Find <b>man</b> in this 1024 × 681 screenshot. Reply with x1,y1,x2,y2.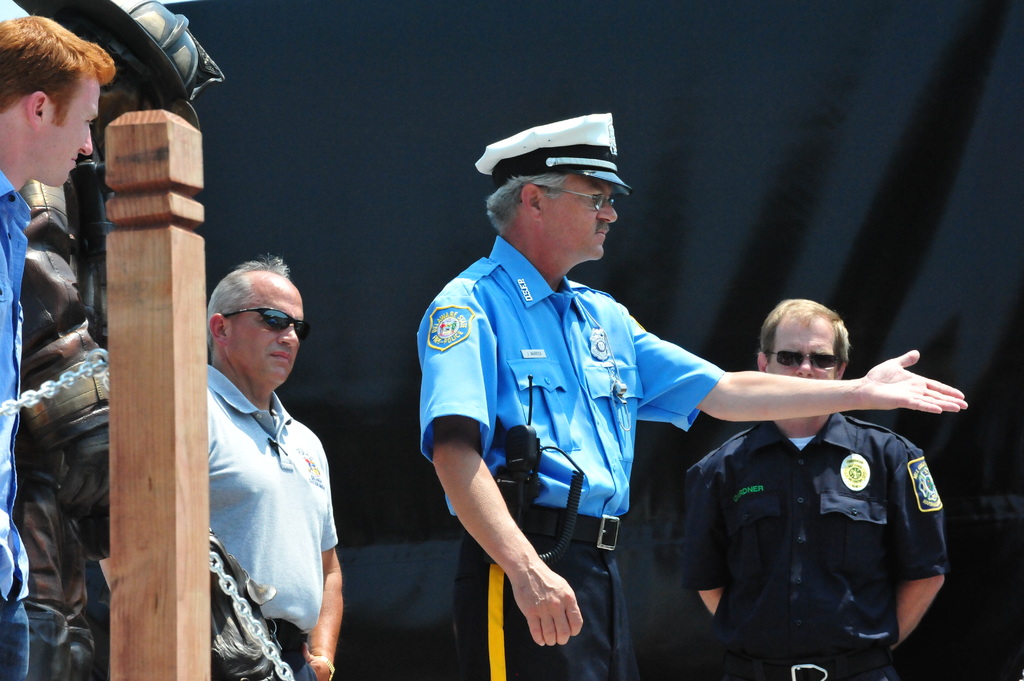
184,253,346,668.
